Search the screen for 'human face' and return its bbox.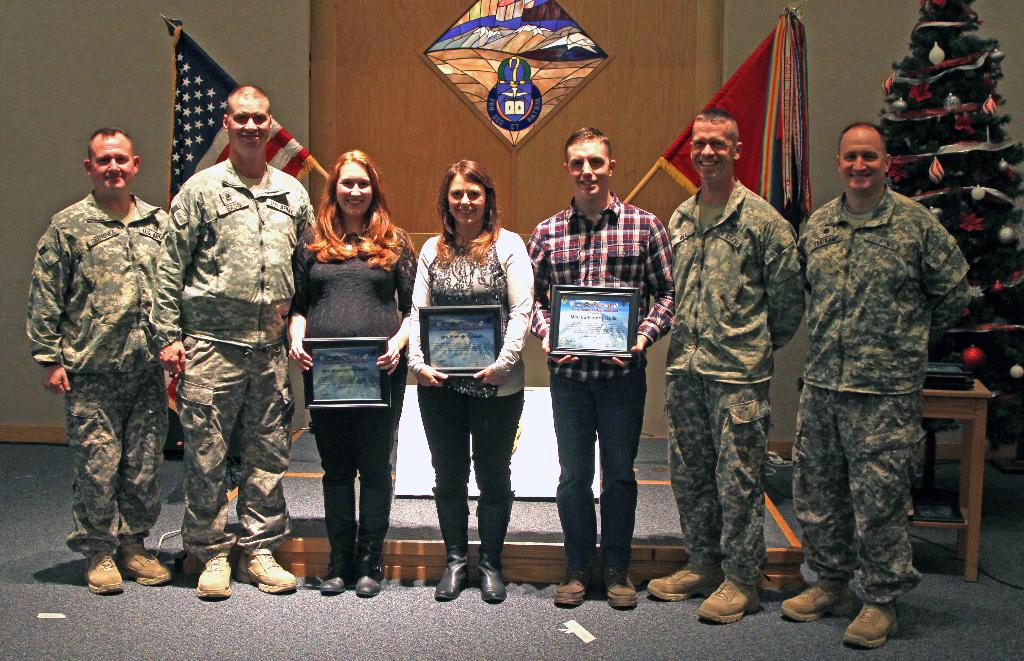
Found: x1=696 y1=128 x2=732 y2=168.
